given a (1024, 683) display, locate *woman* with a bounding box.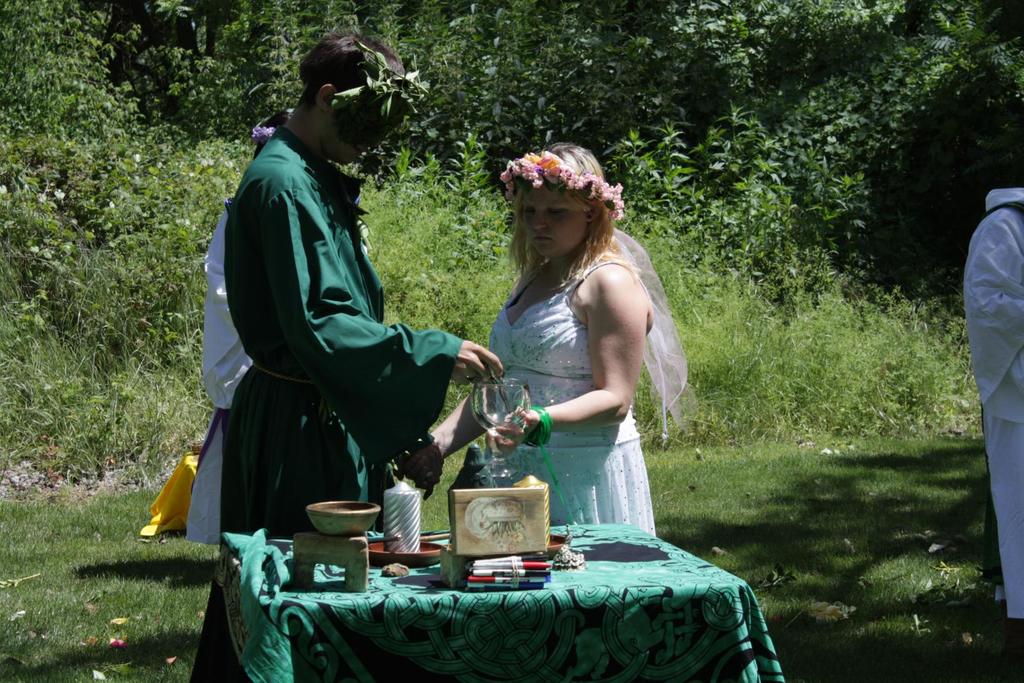
Located: [left=450, top=151, right=695, bottom=542].
